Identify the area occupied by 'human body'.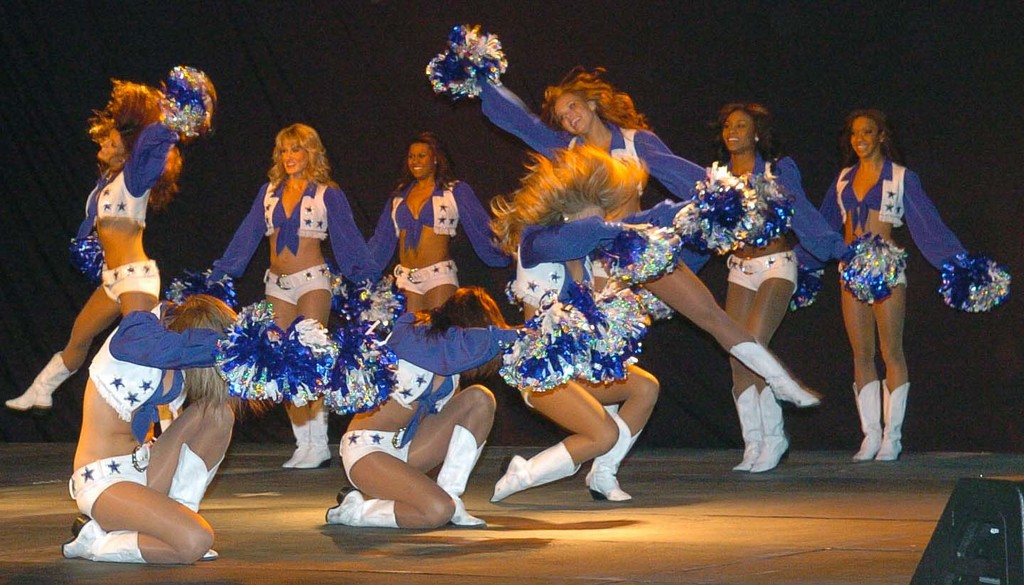
Area: (x1=471, y1=72, x2=818, y2=399).
